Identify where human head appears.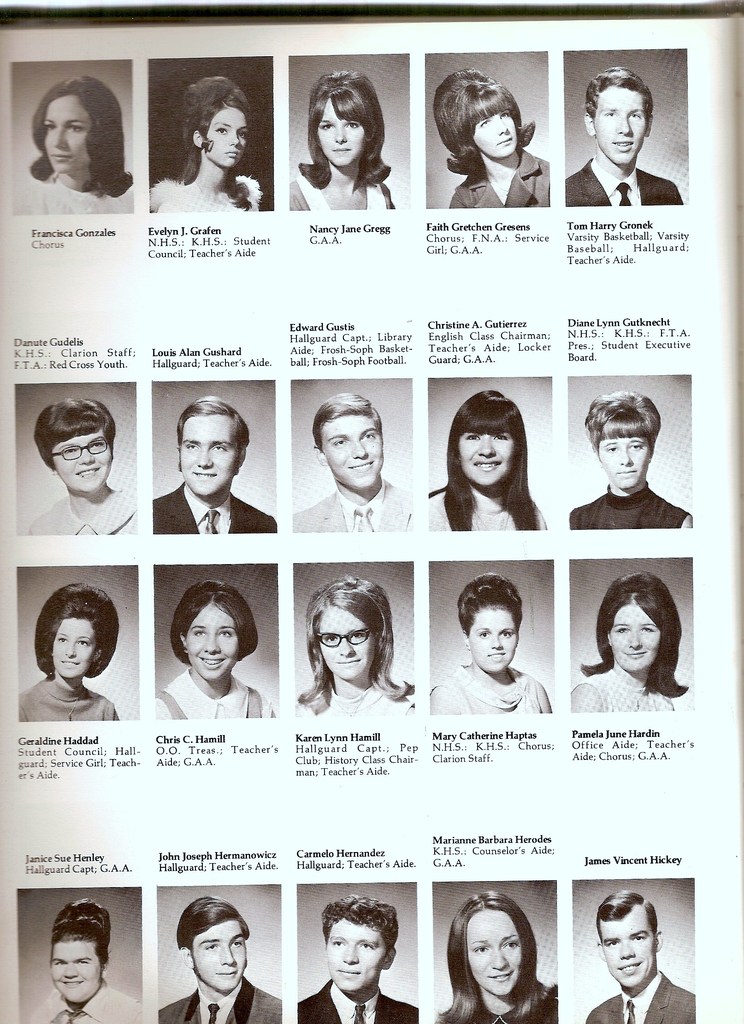
Appears at (594, 888, 668, 988).
